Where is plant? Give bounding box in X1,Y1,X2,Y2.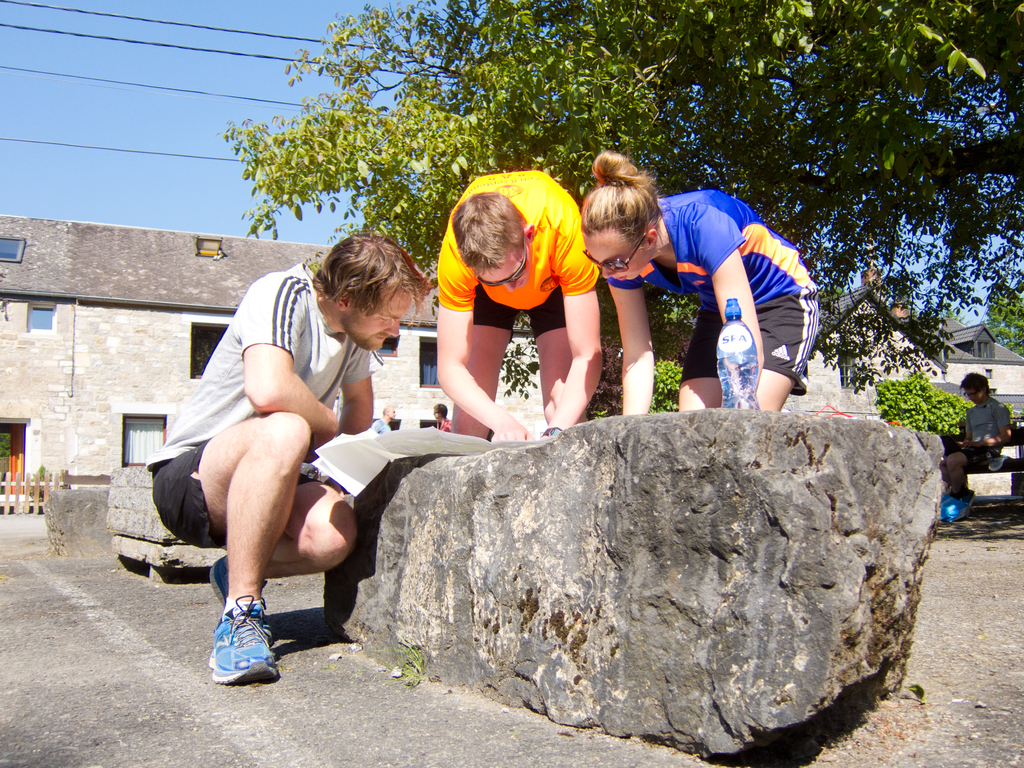
385,633,420,700.
